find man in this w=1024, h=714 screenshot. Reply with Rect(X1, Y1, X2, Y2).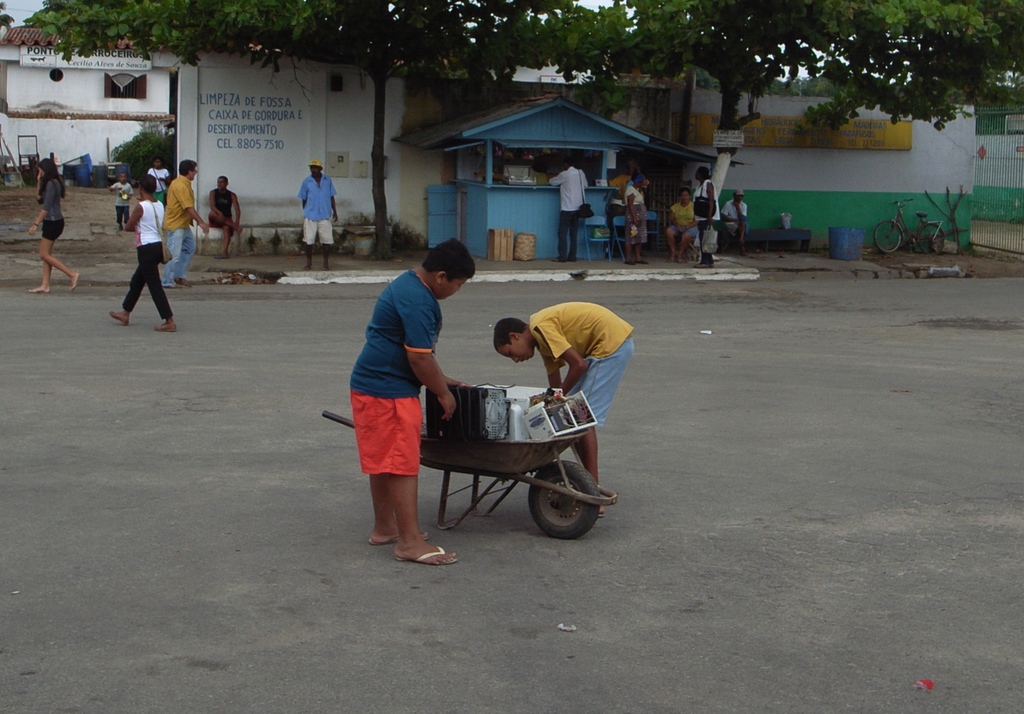
Rect(662, 187, 694, 265).
